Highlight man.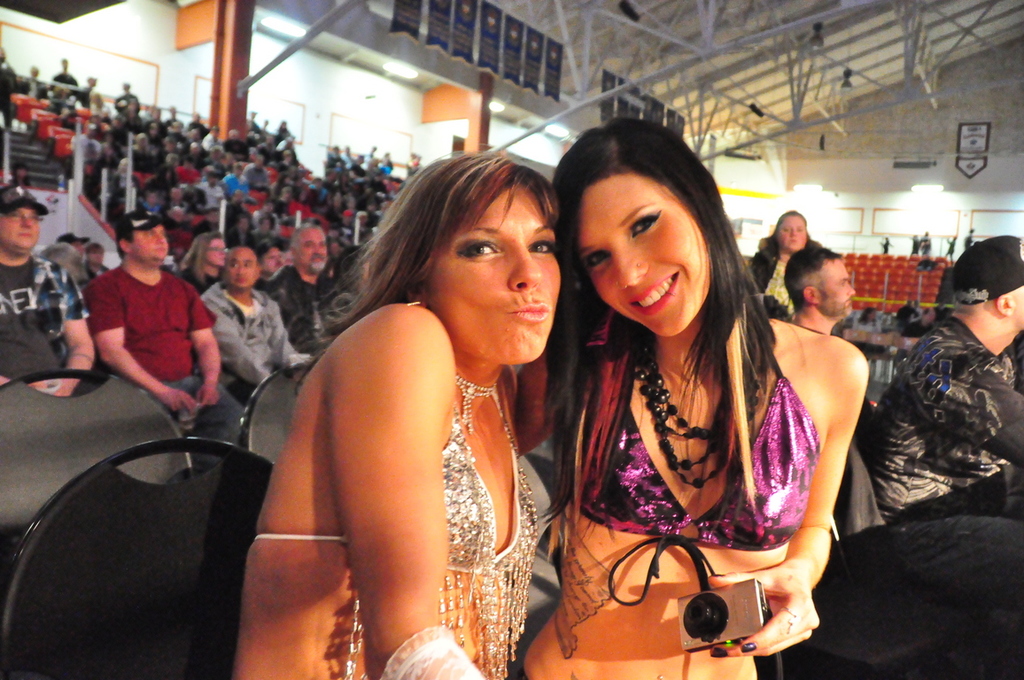
Highlighted region: bbox=[736, 208, 840, 319].
